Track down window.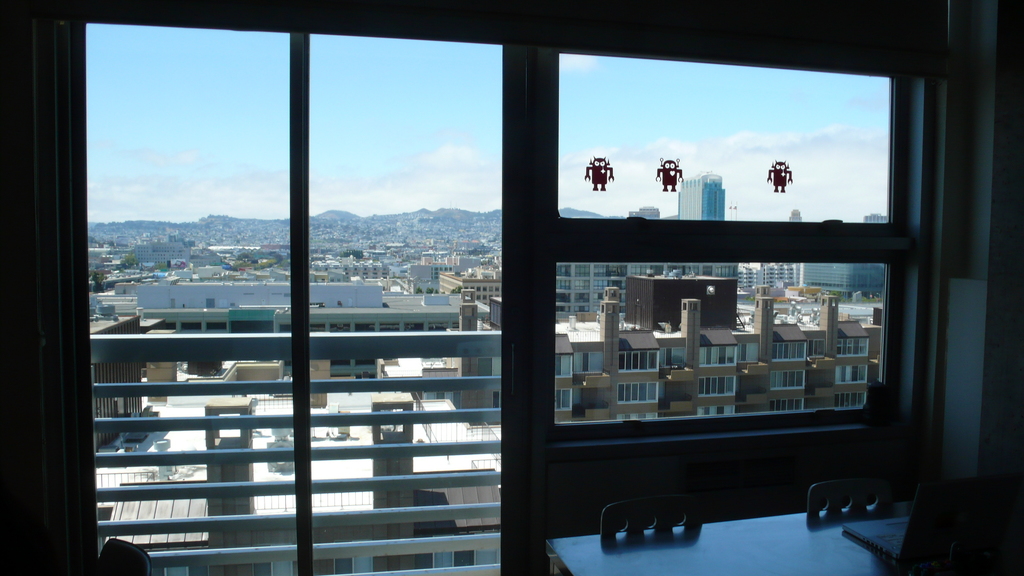
Tracked to detection(572, 353, 602, 375).
